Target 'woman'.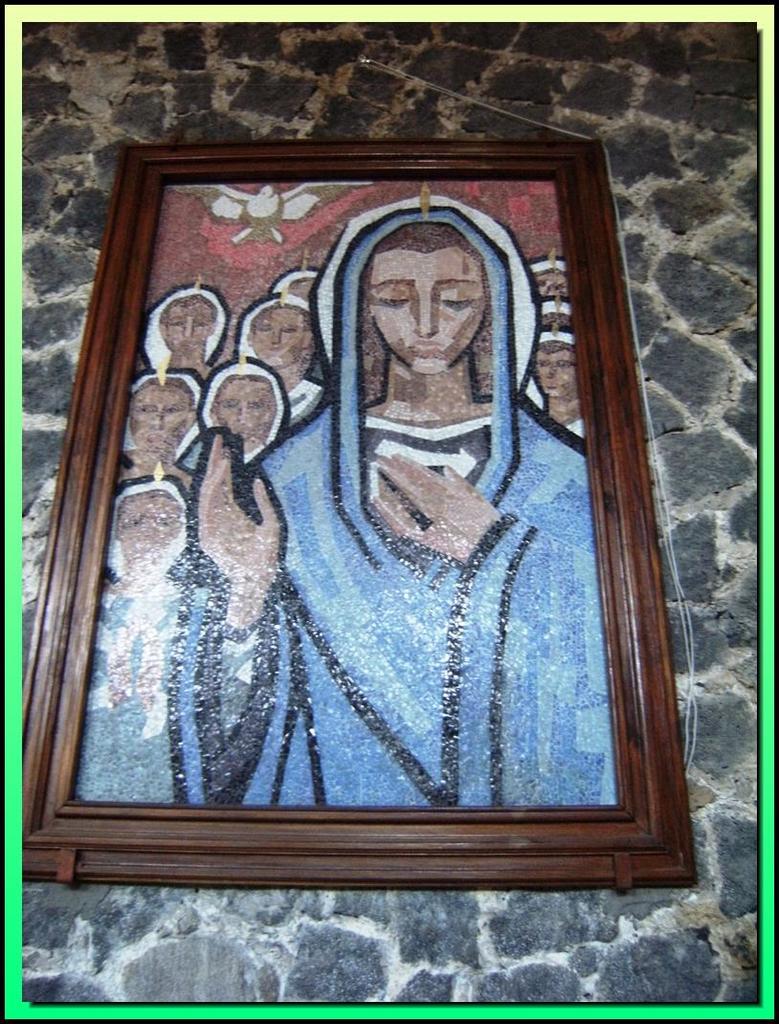
Target region: box=[536, 249, 568, 322].
